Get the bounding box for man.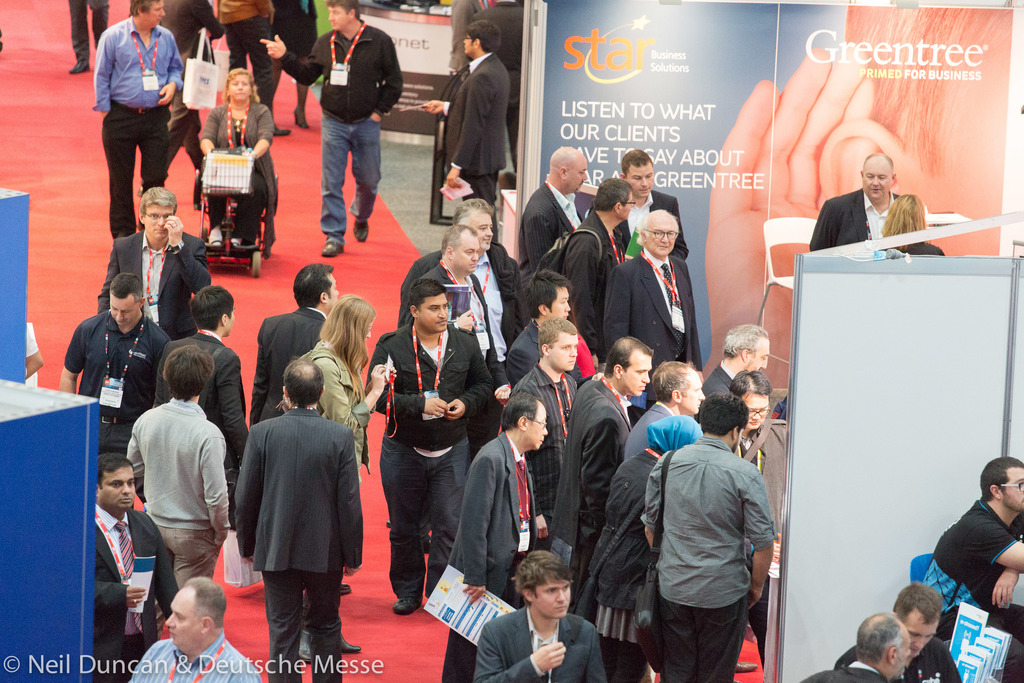
148 283 241 511.
